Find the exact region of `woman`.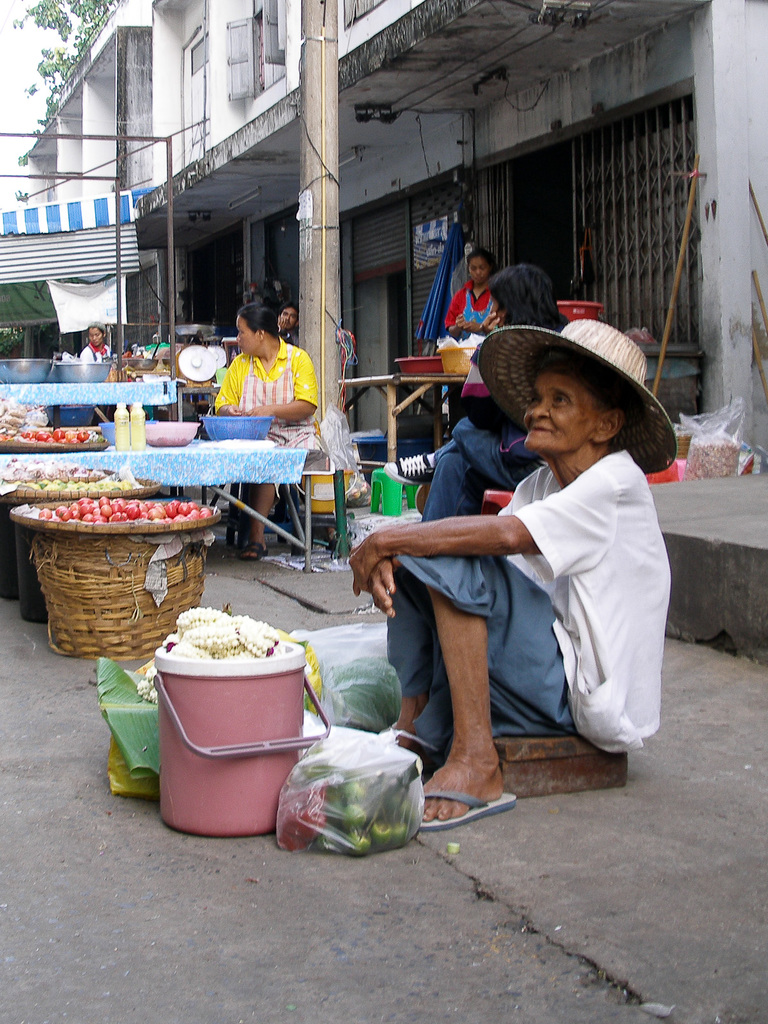
Exact region: x1=260, y1=289, x2=295, y2=355.
